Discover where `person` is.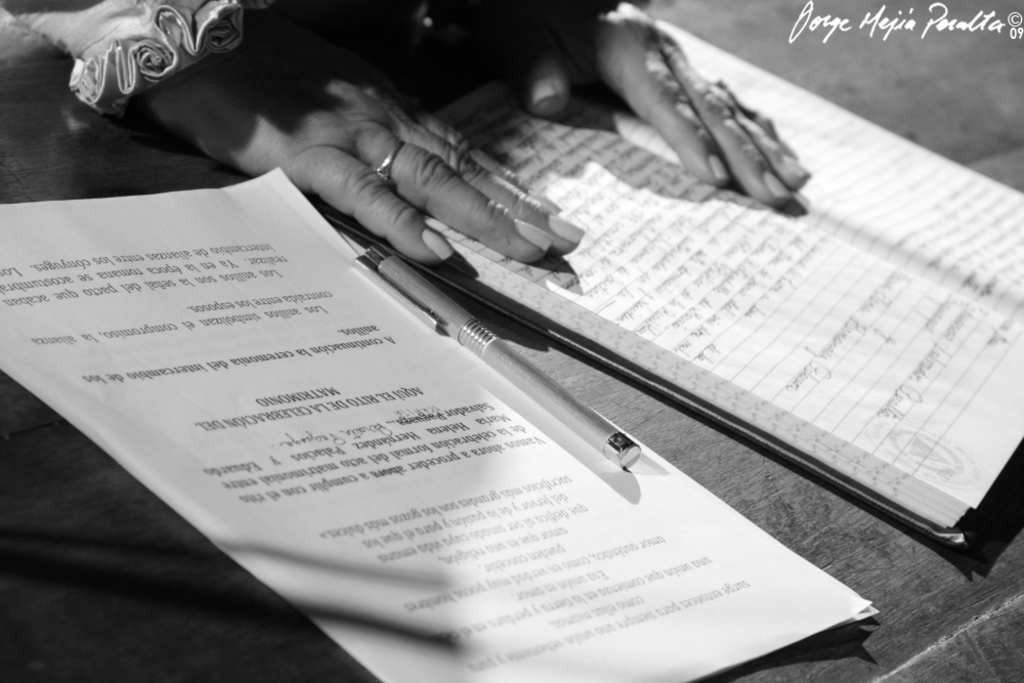
Discovered at (0, 0, 808, 265).
